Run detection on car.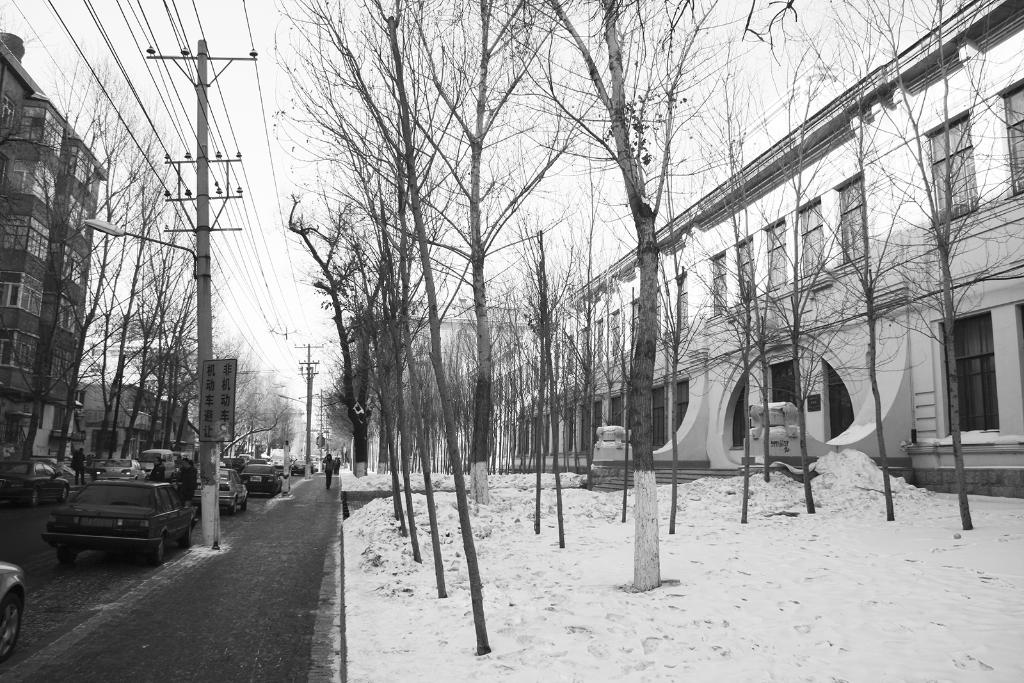
Result: [x1=171, y1=449, x2=189, y2=479].
